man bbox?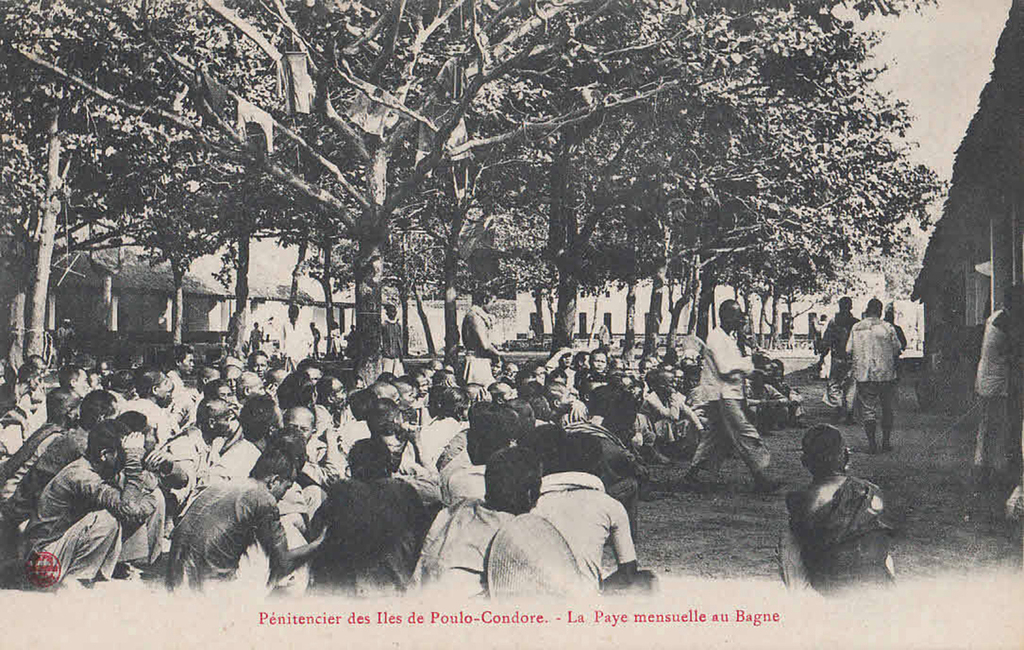
detection(27, 353, 47, 401)
